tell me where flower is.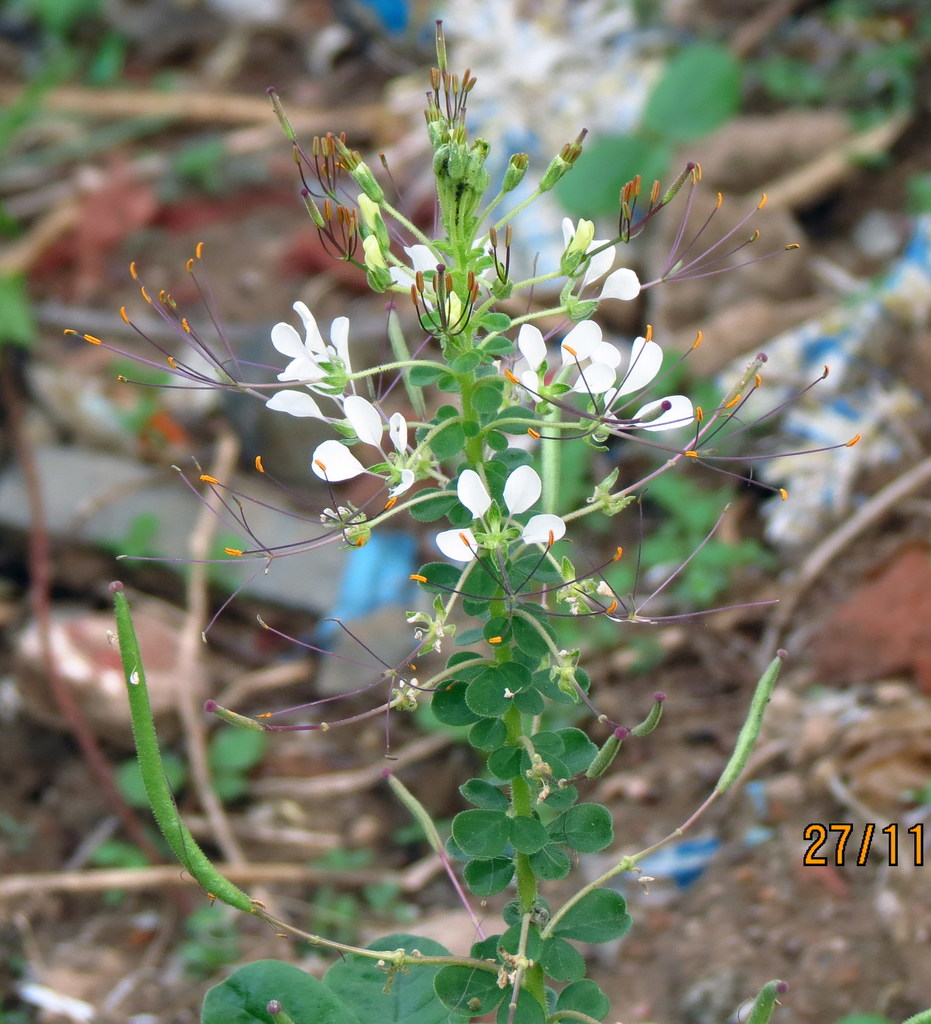
flower is at 338/393/387/447.
